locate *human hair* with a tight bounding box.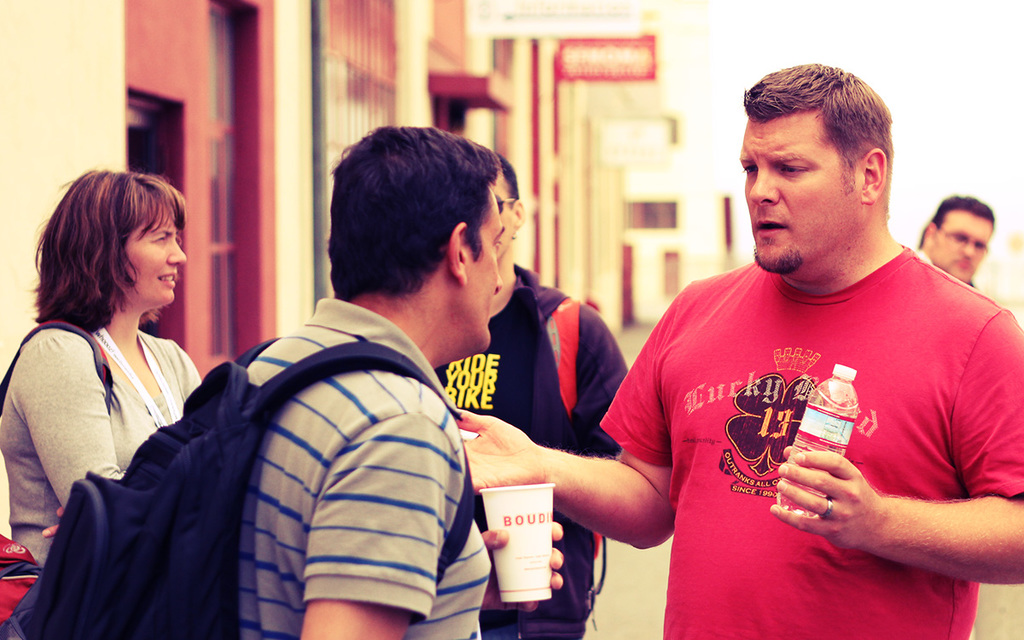
crop(499, 150, 520, 205).
